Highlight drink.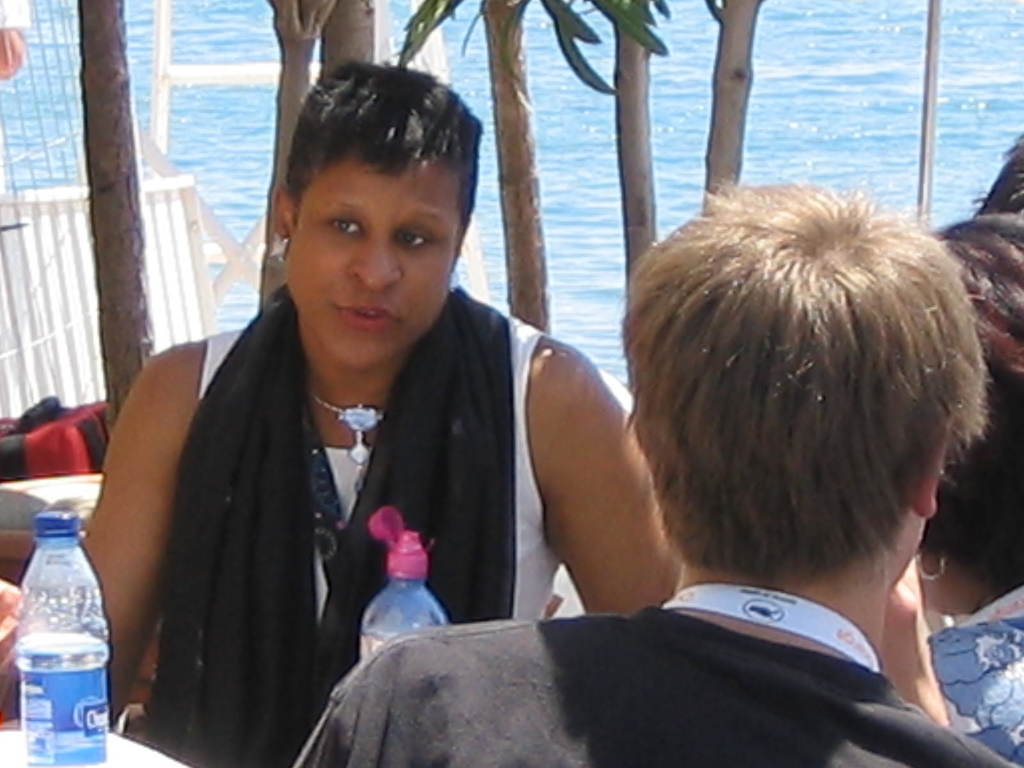
Highlighted region: detection(15, 631, 106, 764).
